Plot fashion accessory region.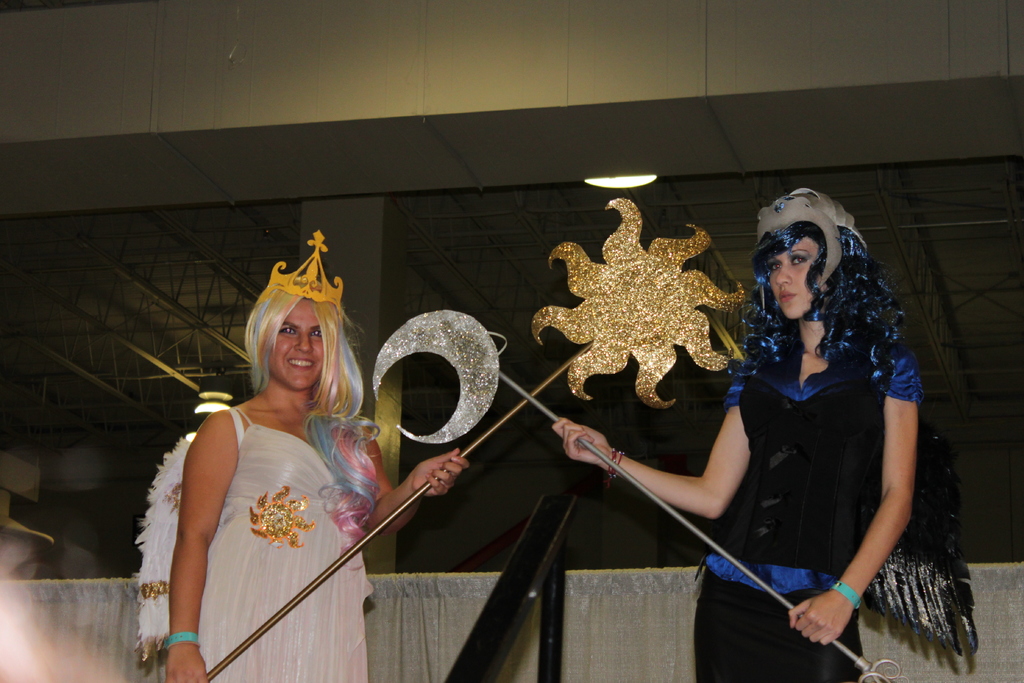
Plotted at pyautogui.locateOnScreen(161, 634, 201, 651).
